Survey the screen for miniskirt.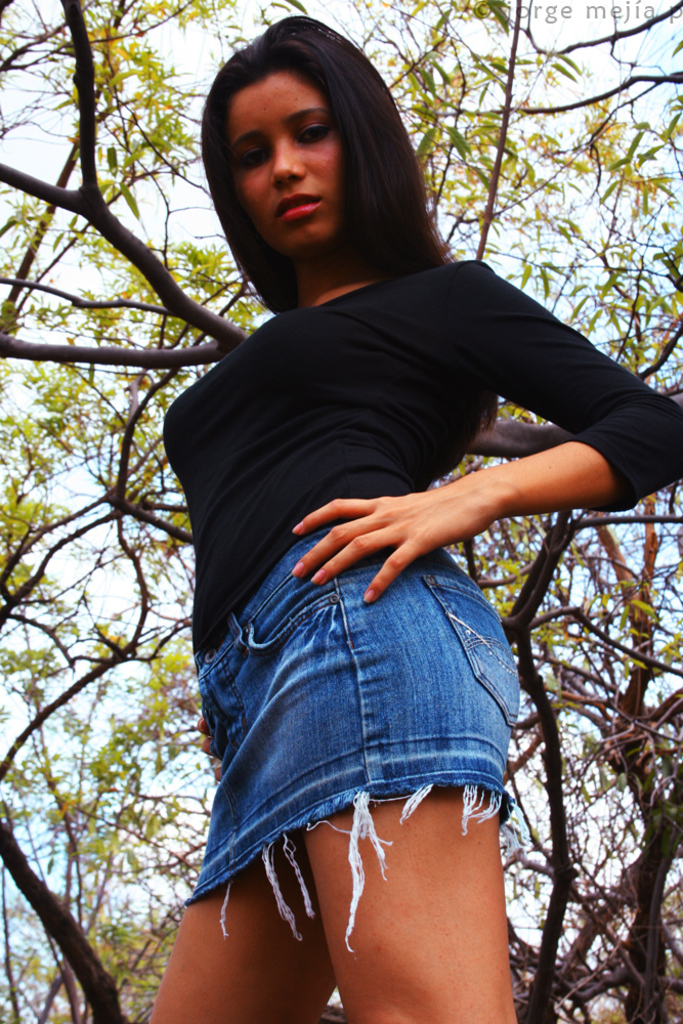
Survey found: <bbox>177, 526, 524, 955</bbox>.
